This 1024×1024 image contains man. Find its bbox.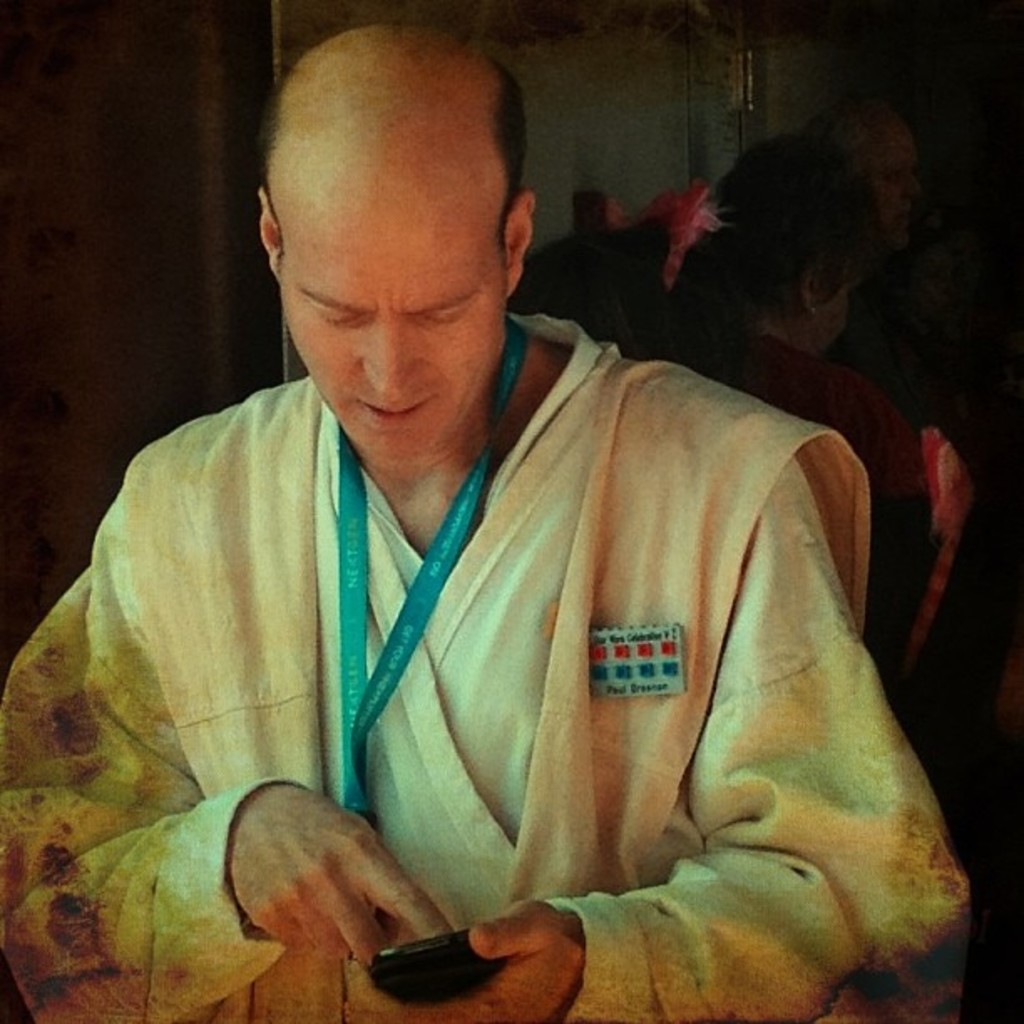
<region>2, 23, 979, 1021</region>.
